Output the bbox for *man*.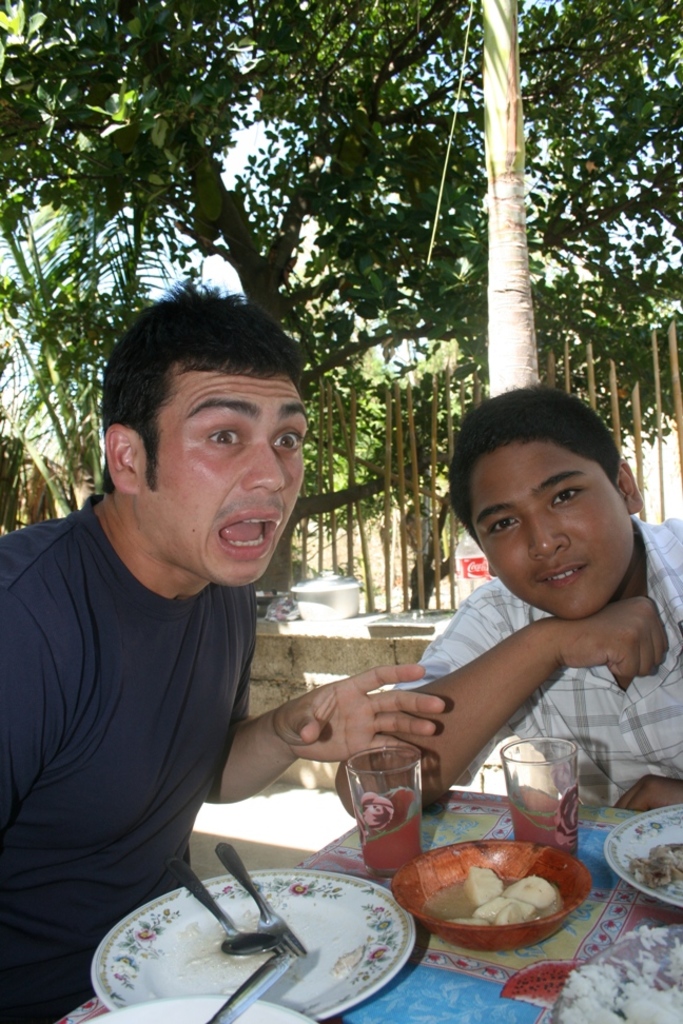
x1=8, y1=297, x2=392, y2=997.
